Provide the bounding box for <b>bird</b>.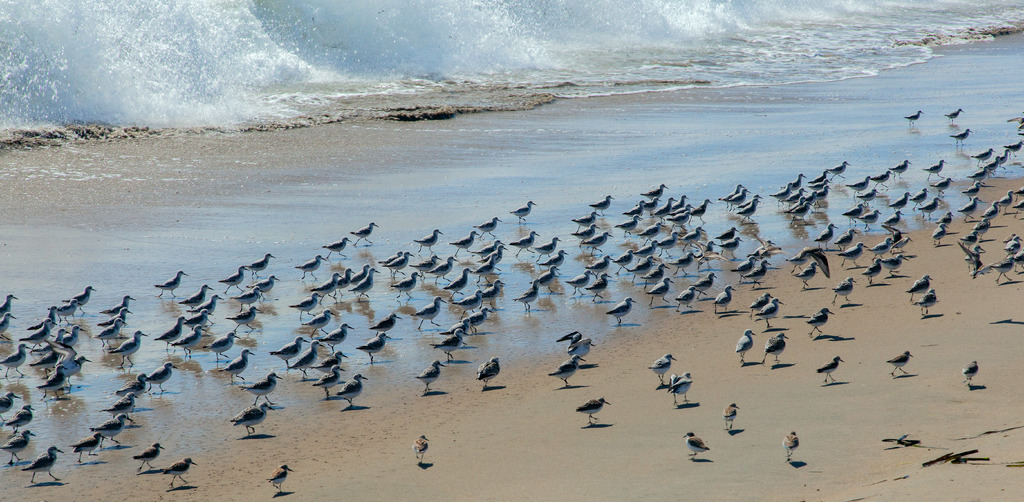
l=38, t=366, r=64, b=398.
